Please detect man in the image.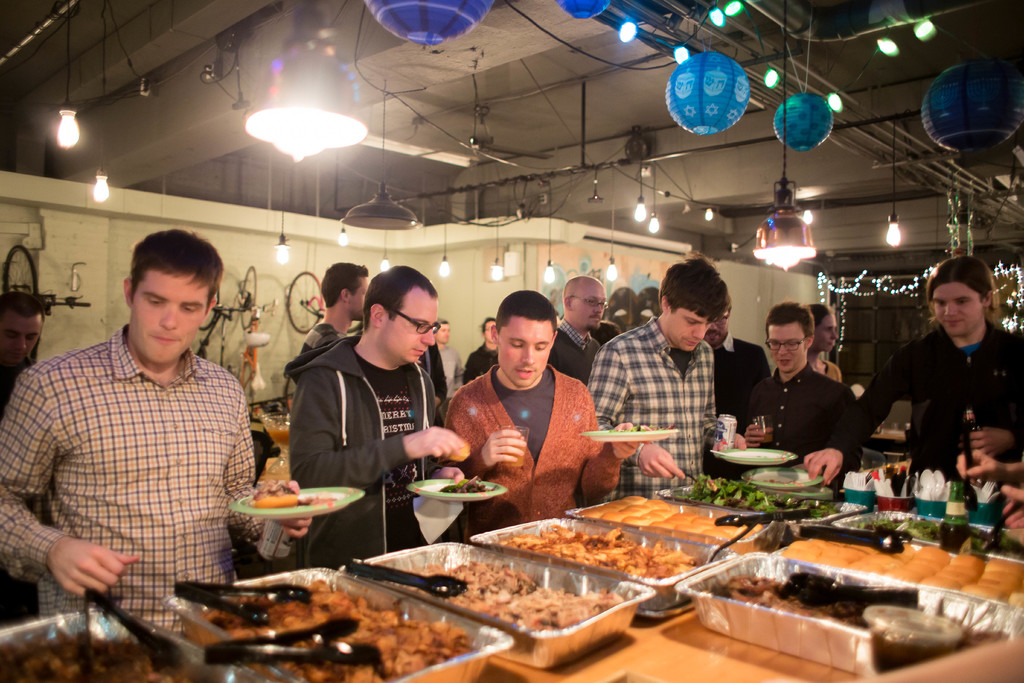
crop(431, 319, 463, 400).
